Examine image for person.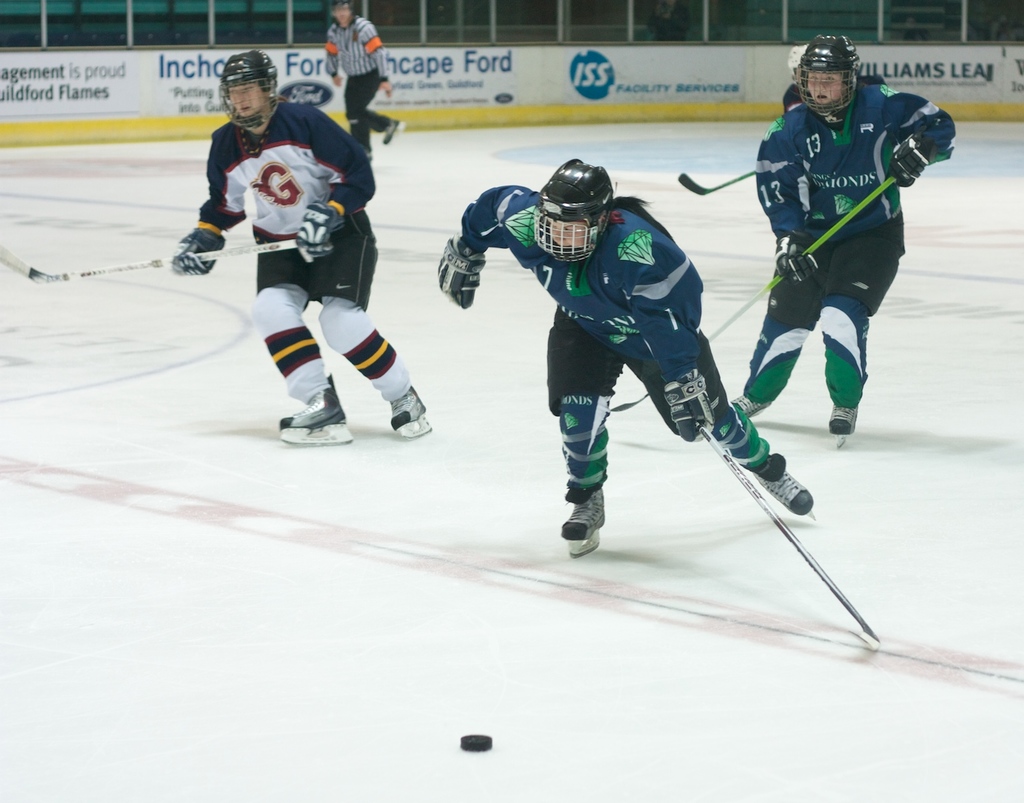
Examination result: 723, 34, 960, 445.
